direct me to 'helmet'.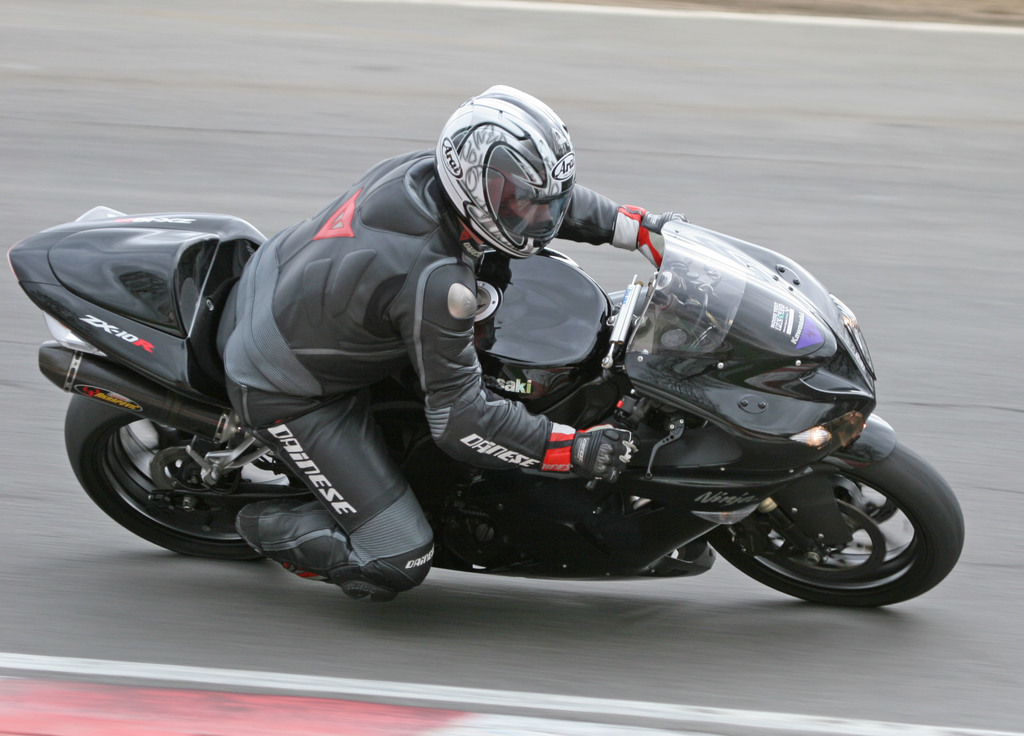
Direction: BBox(434, 104, 584, 248).
